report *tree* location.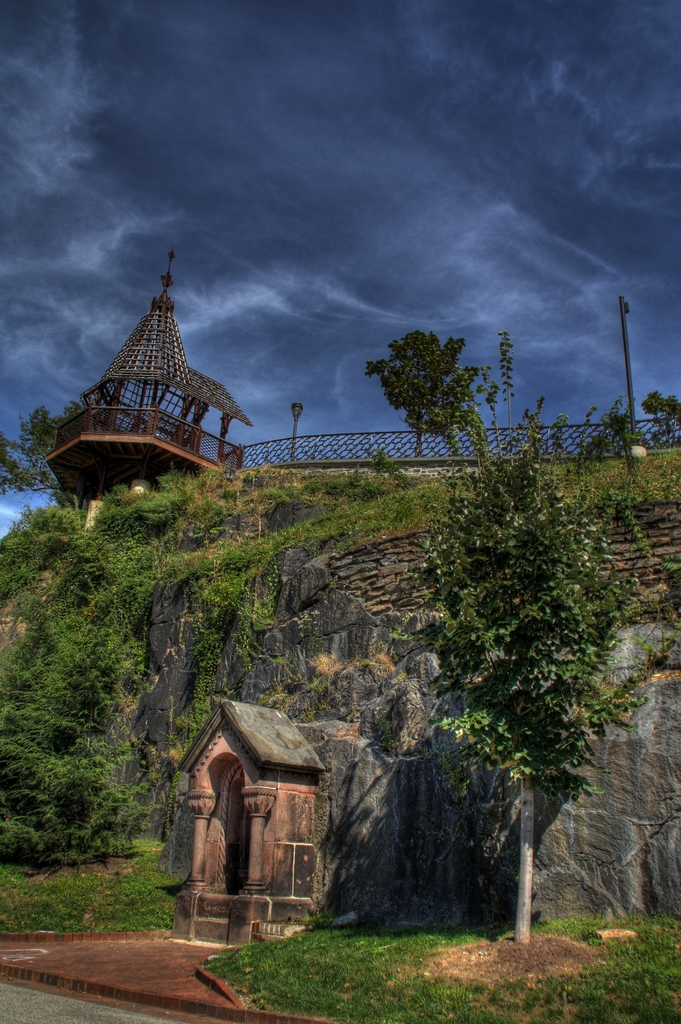
Report: <box>350,401,637,918</box>.
